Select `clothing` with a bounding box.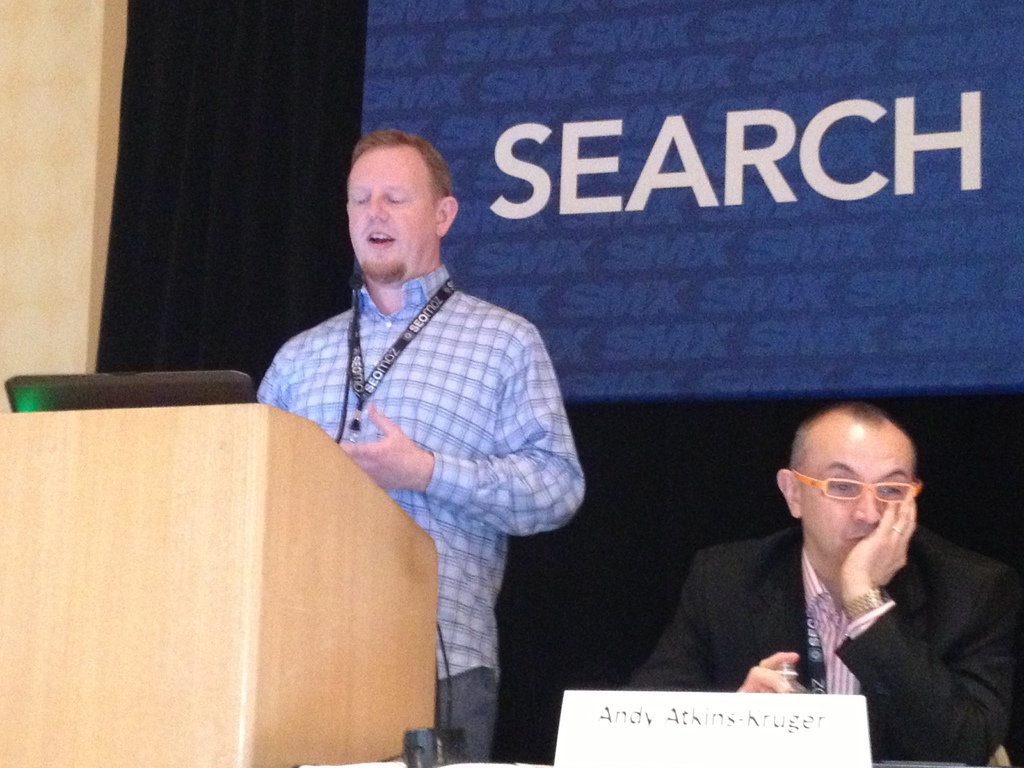
[x1=260, y1=259, x2=595, y2=682].
